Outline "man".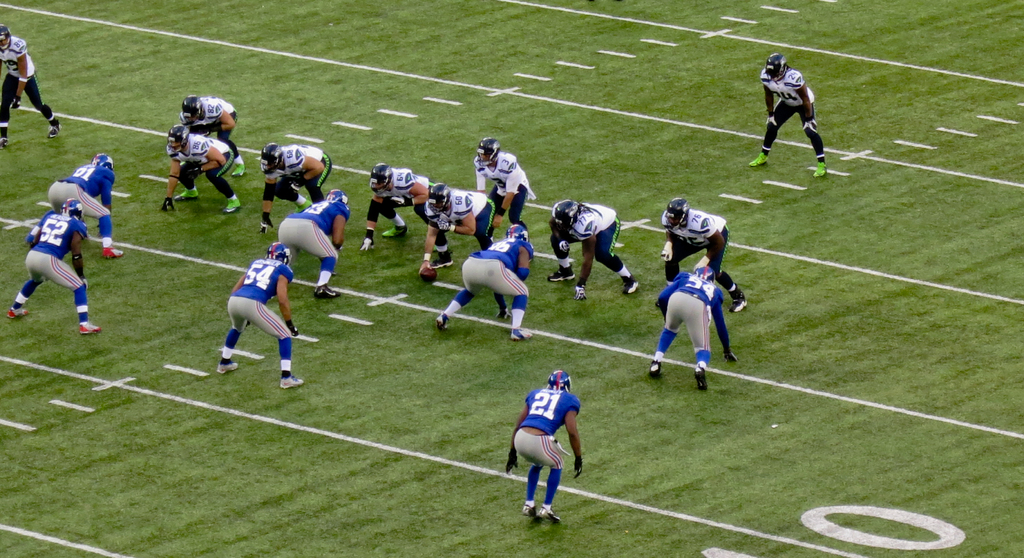
Outline: bbox=(659, 196, 752, 313).
